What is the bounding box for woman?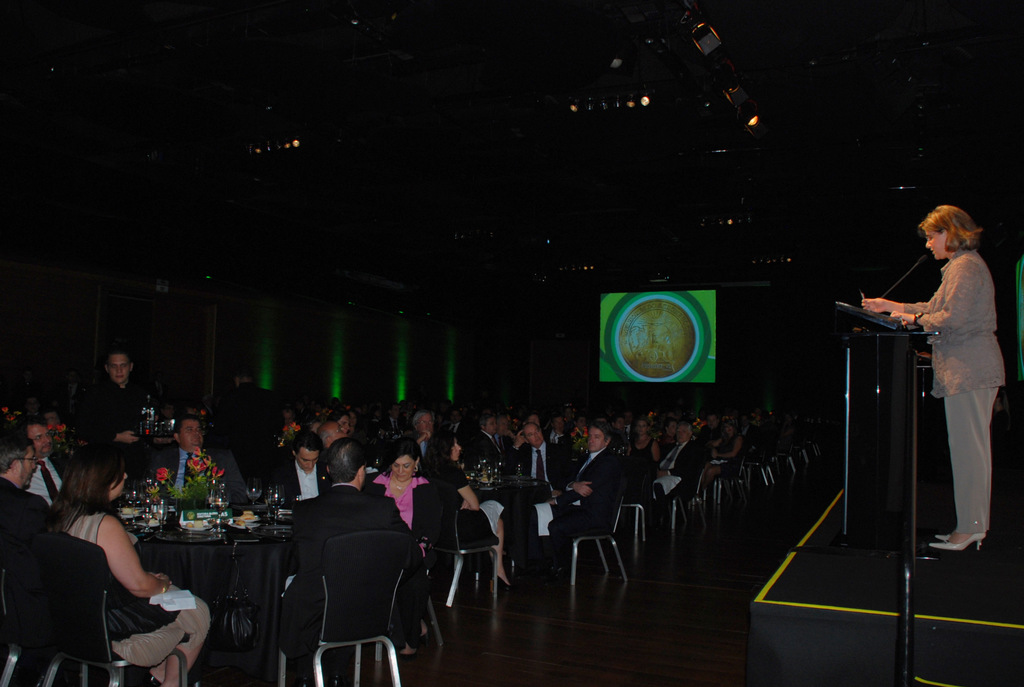
{"left": 334, "top": 408, "right": 350, "bottom": 434}.
